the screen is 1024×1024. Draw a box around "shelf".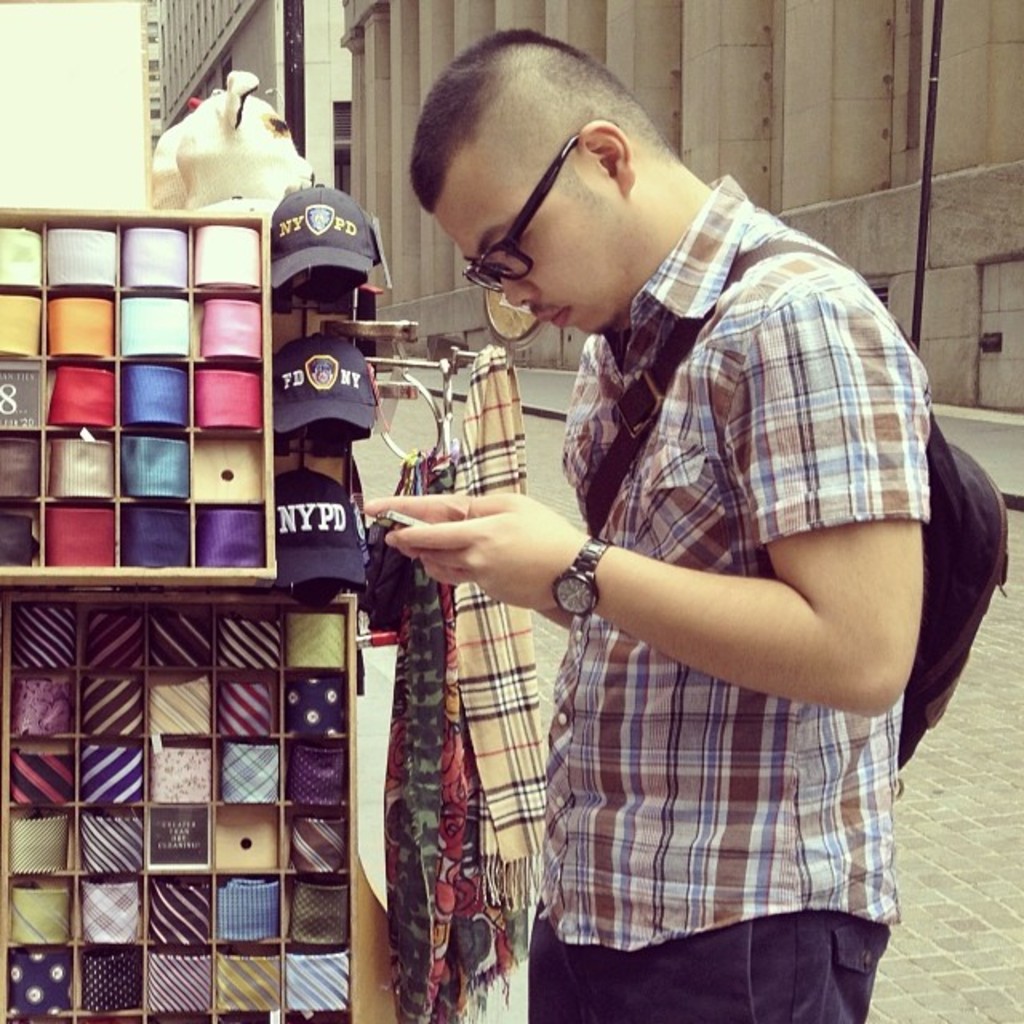
rect(141, 666, 218, 734).
